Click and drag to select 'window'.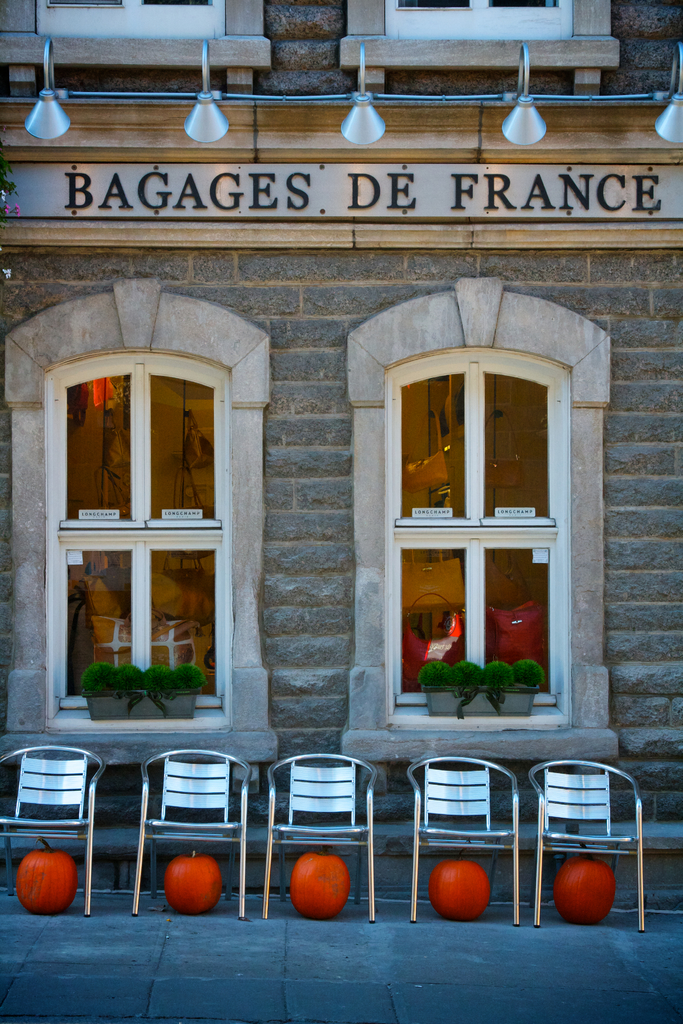
Selection: x1=30, y1=0, x2=228, y2=52.
